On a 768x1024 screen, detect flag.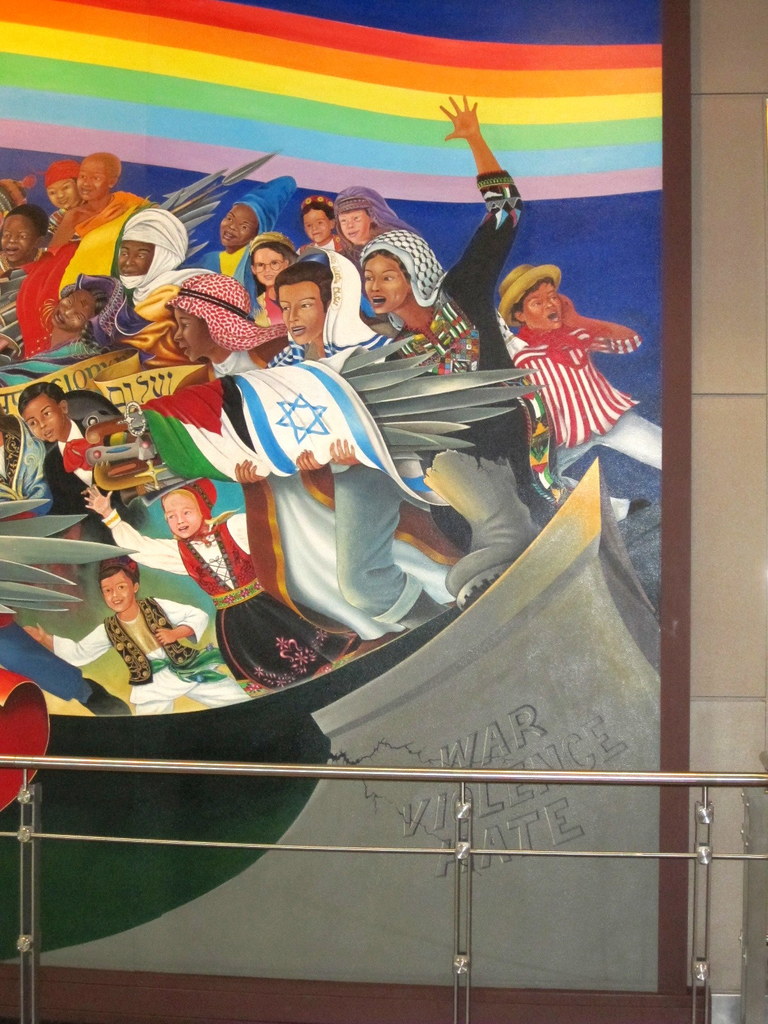
(x1=226, y1=347, x2=448, y2=511).
